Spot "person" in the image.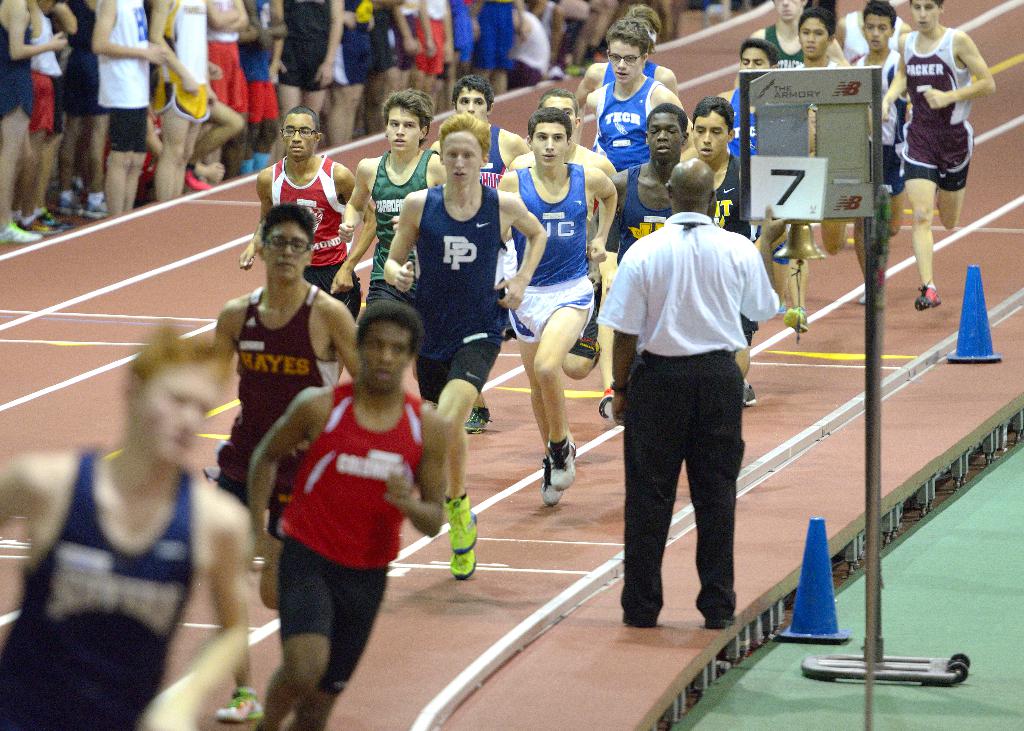
"person" found at {"x1": 0, "y1": 0, "x2": 816, "y2": 253}.
